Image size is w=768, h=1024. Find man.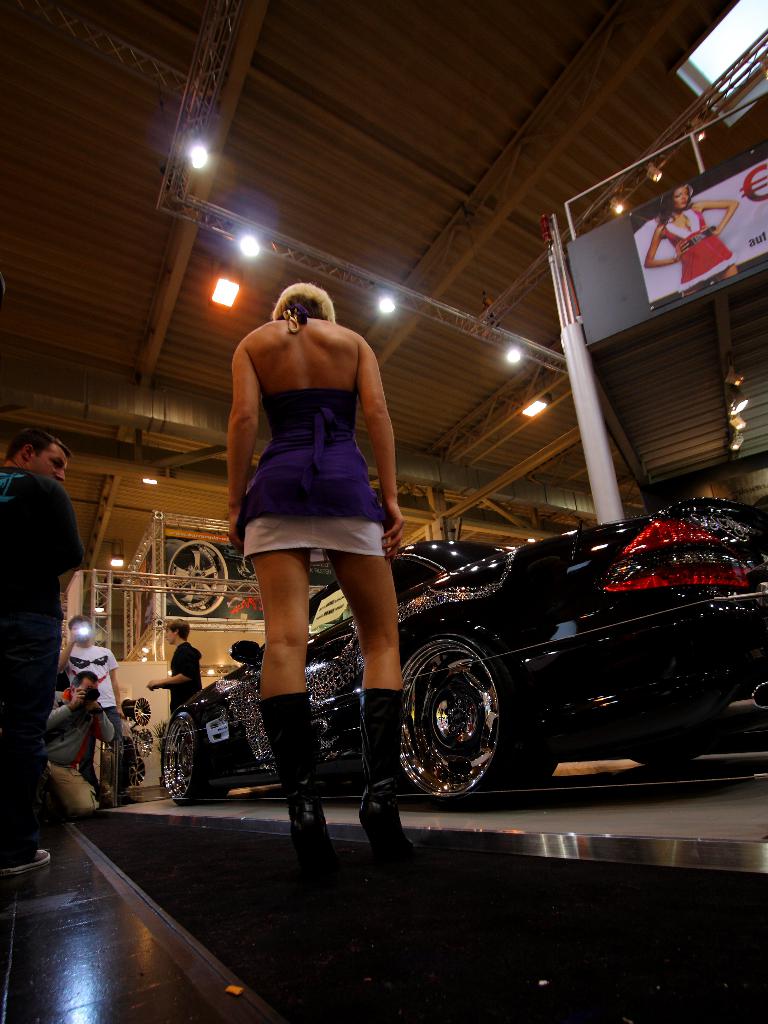
58, 616, 119, 805.
